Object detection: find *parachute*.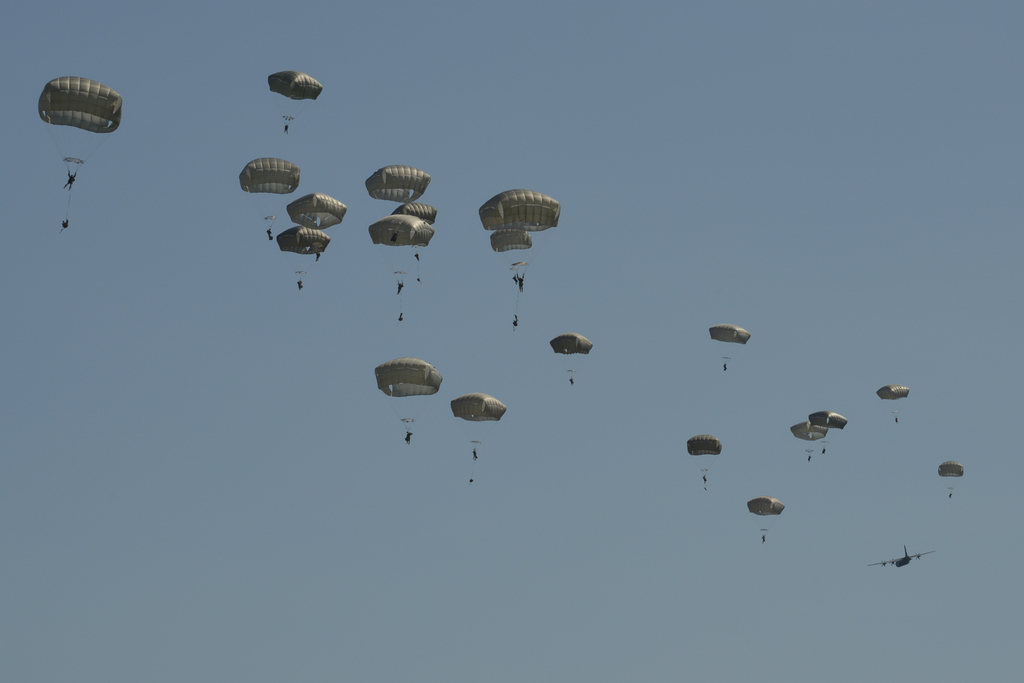
detection(285, 192, 347, 229).
